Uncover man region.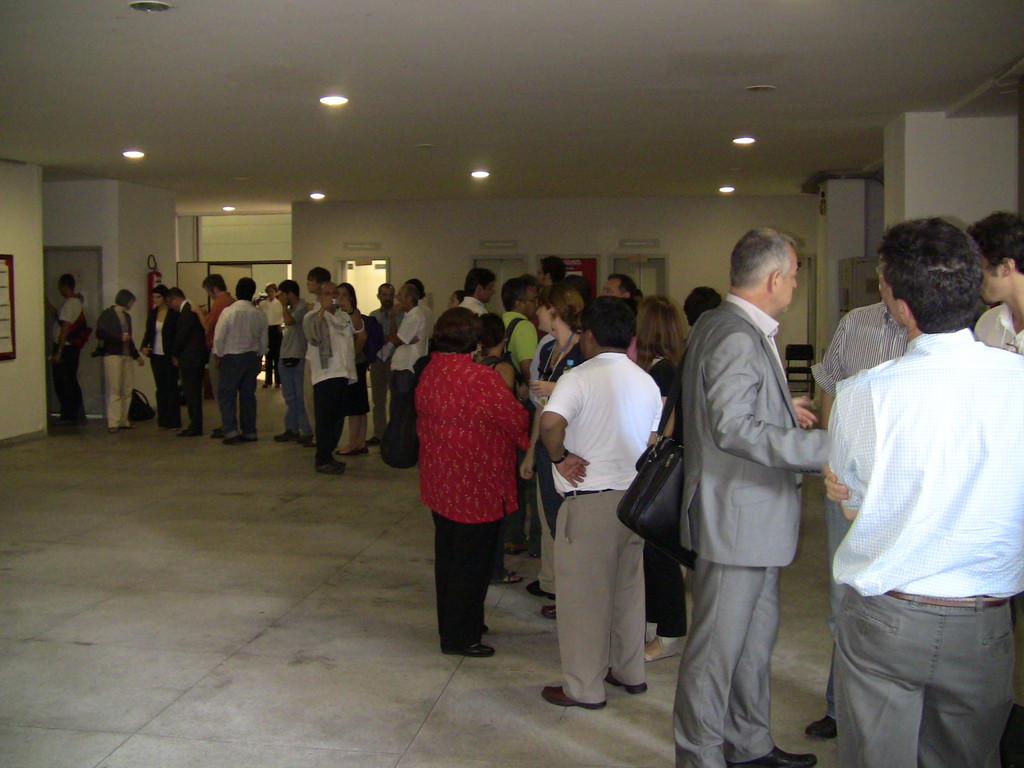
Uncovered: (300,264,333,445).
